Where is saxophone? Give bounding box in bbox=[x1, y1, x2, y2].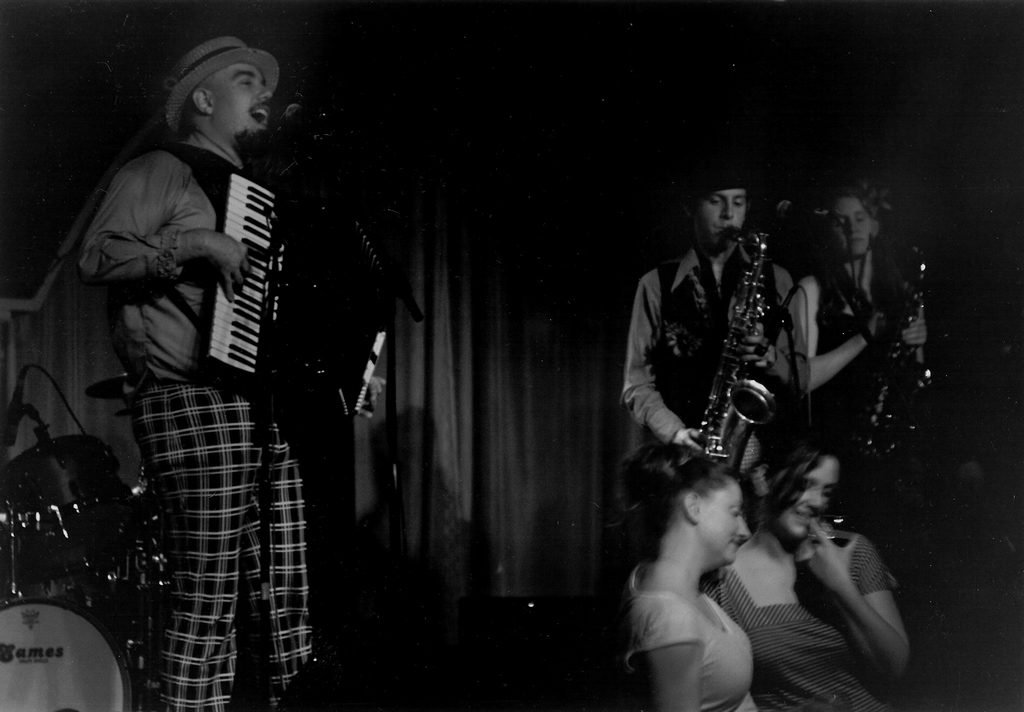
bbox=[851, 234, 934, 474].
